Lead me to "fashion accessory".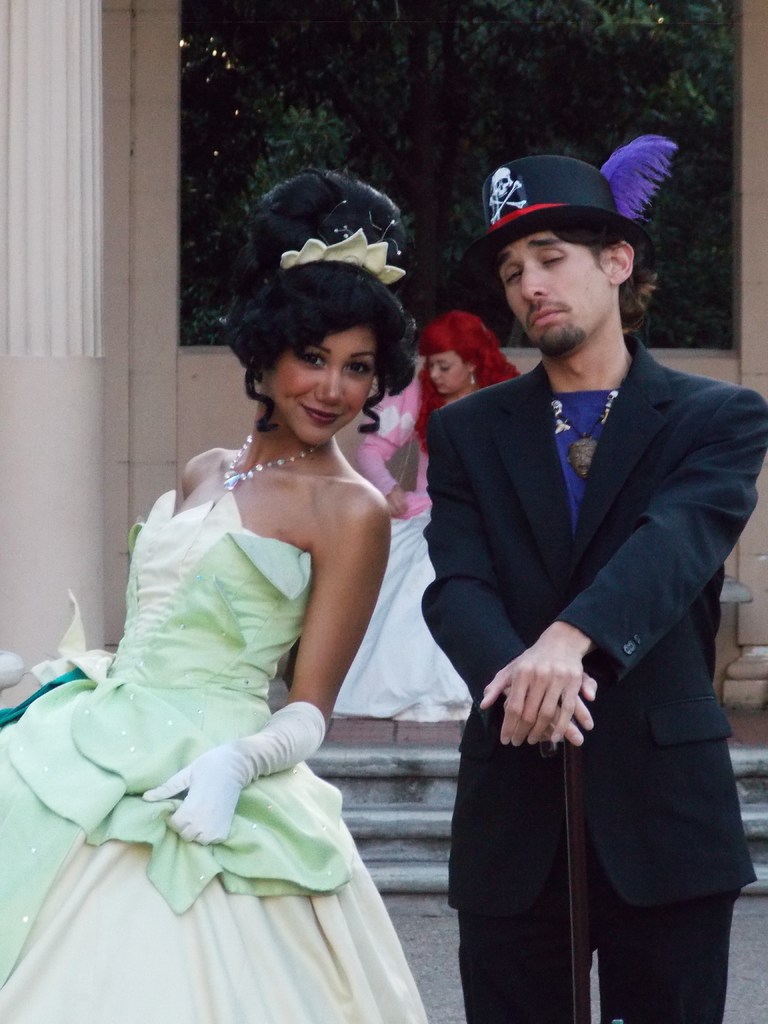
Lead to <box>553,390,618,481</box>.
